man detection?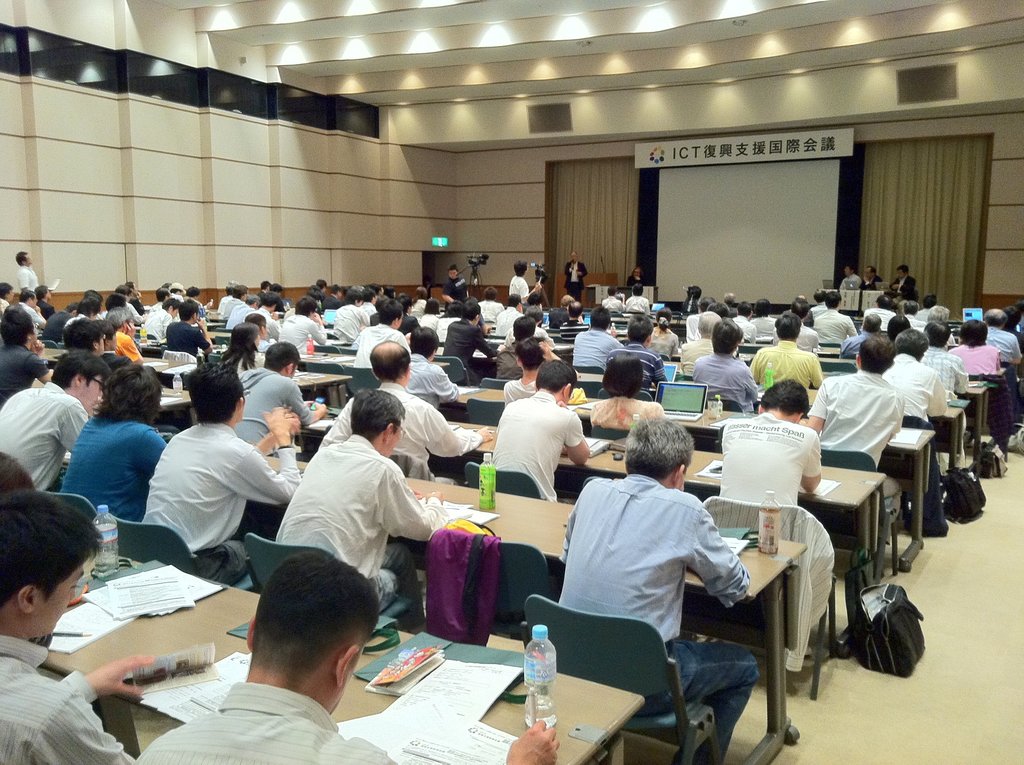
rect(148, 359, 298, 595)
